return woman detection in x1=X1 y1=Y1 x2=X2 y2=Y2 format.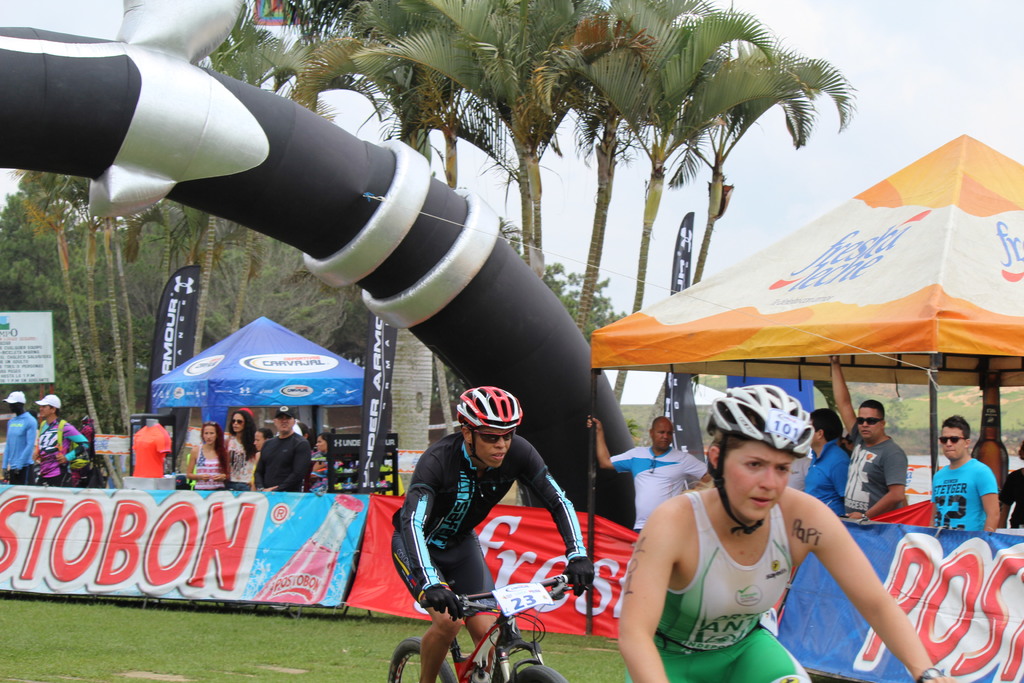
x1=304 y1=432 x2=340 y2=488.
